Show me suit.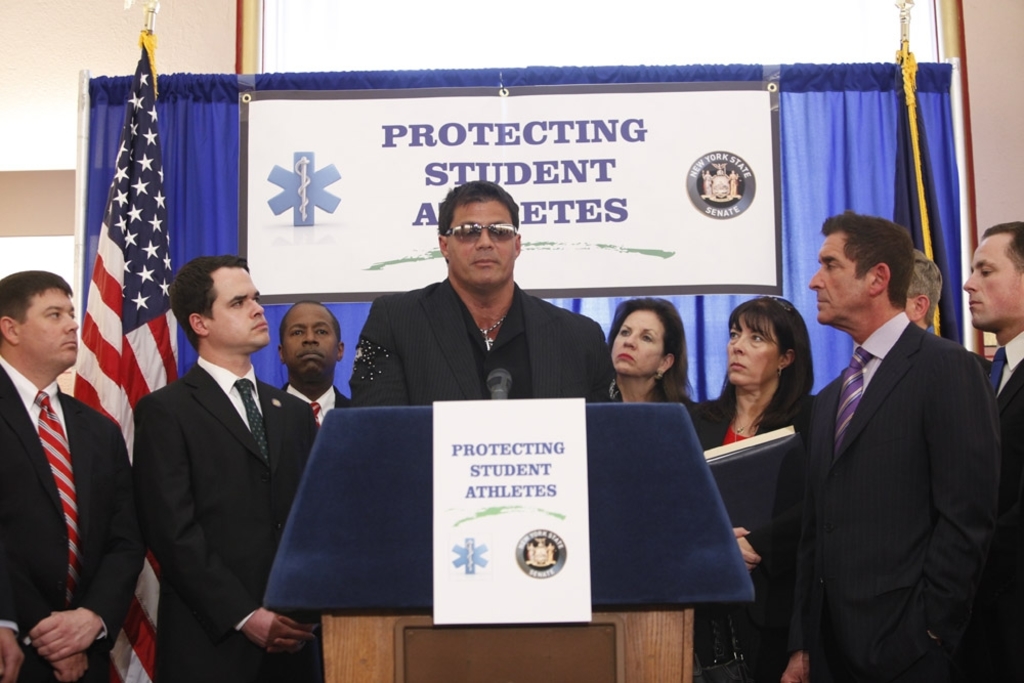
suit is here: {"left": 0, "top": 362, "right": 142, "bottom": 682}.
